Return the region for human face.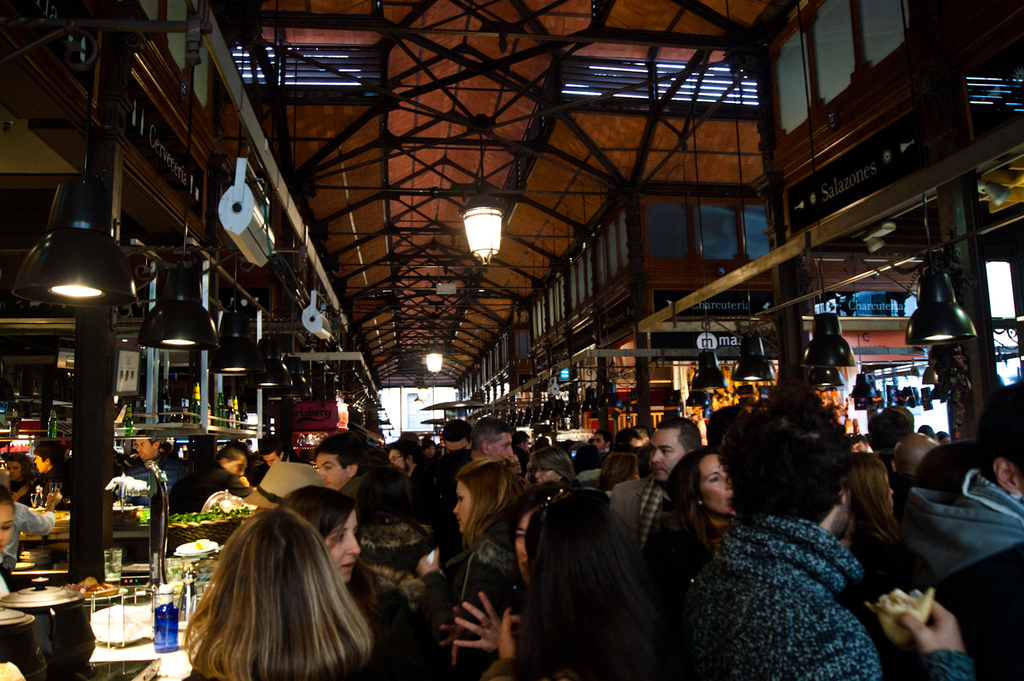
box(444, 440, 471, 454).
